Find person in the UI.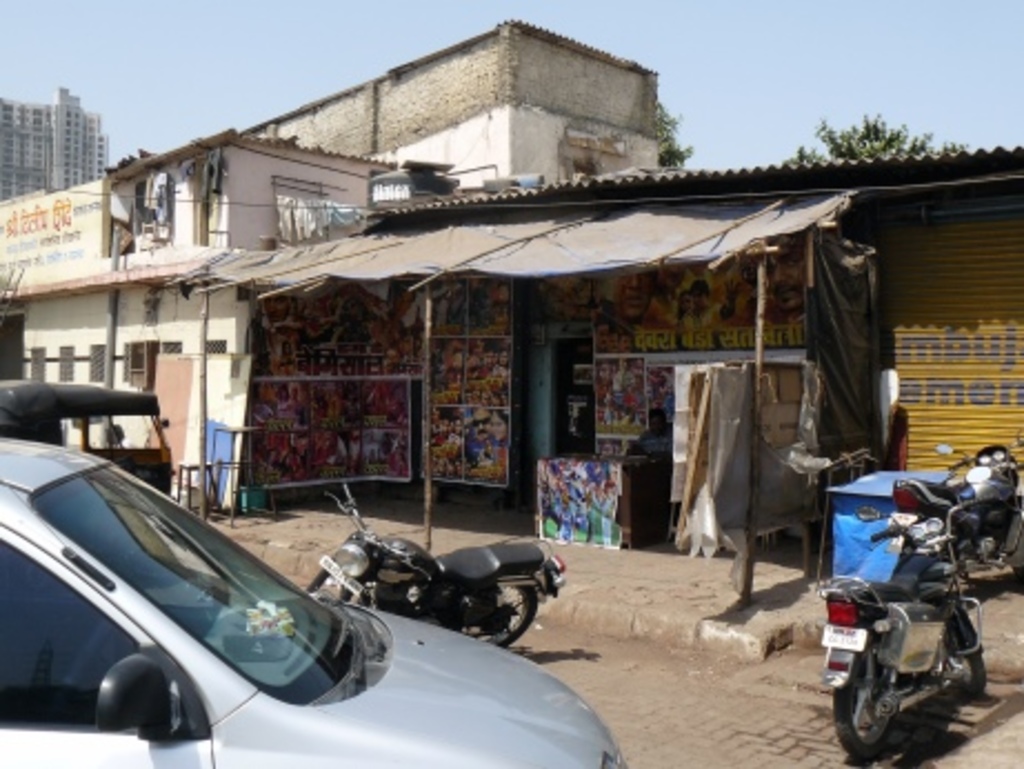
UI element at 491 407 509 442.
